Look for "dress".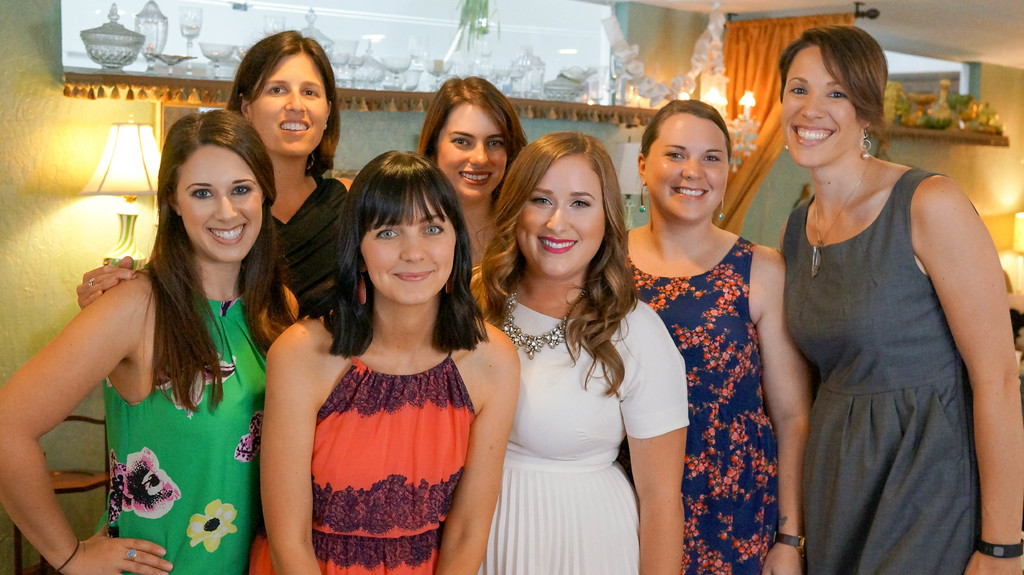
Found: 94, 267, 266, 572.
